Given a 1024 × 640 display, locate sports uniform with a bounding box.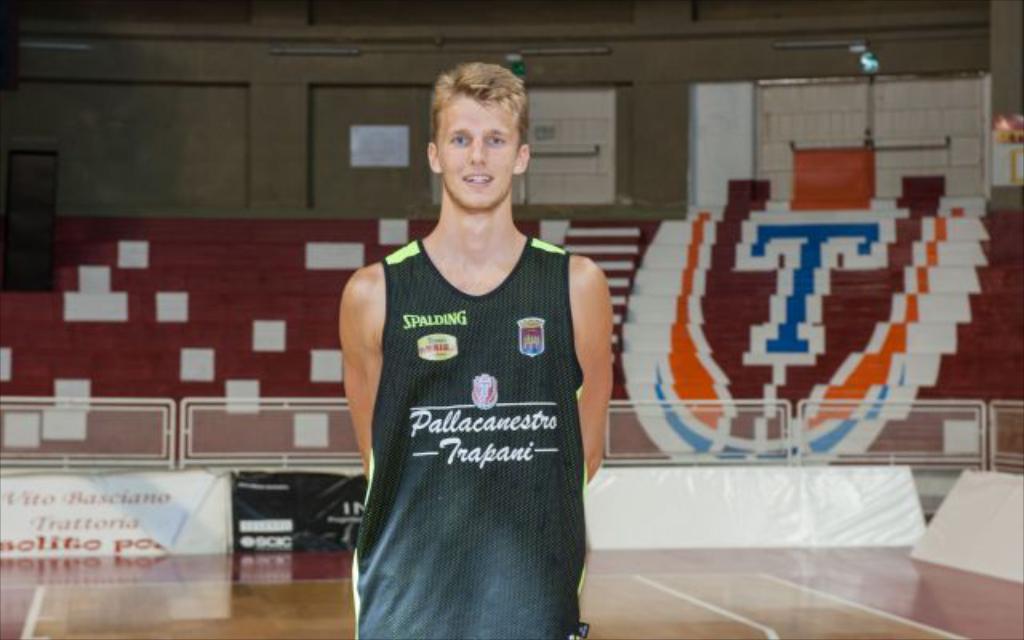
Located: {"left": 352, "top": 237, "right": 590, "bottom": 635}.
